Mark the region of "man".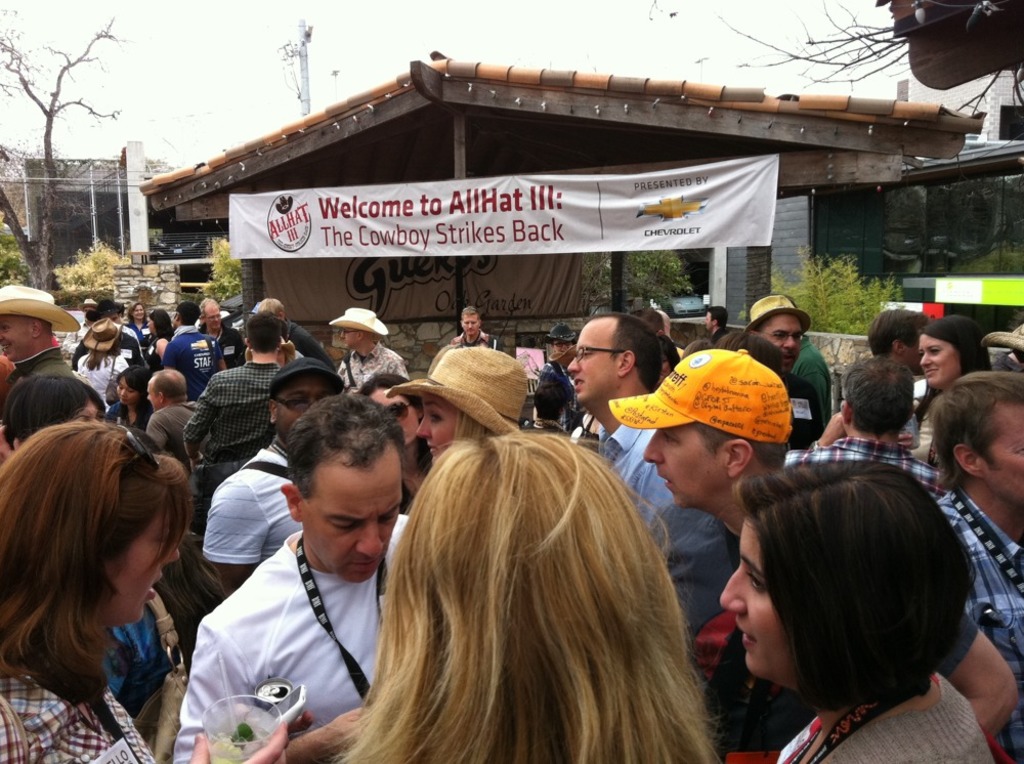
Region: 595, 344, 1012, 763.
